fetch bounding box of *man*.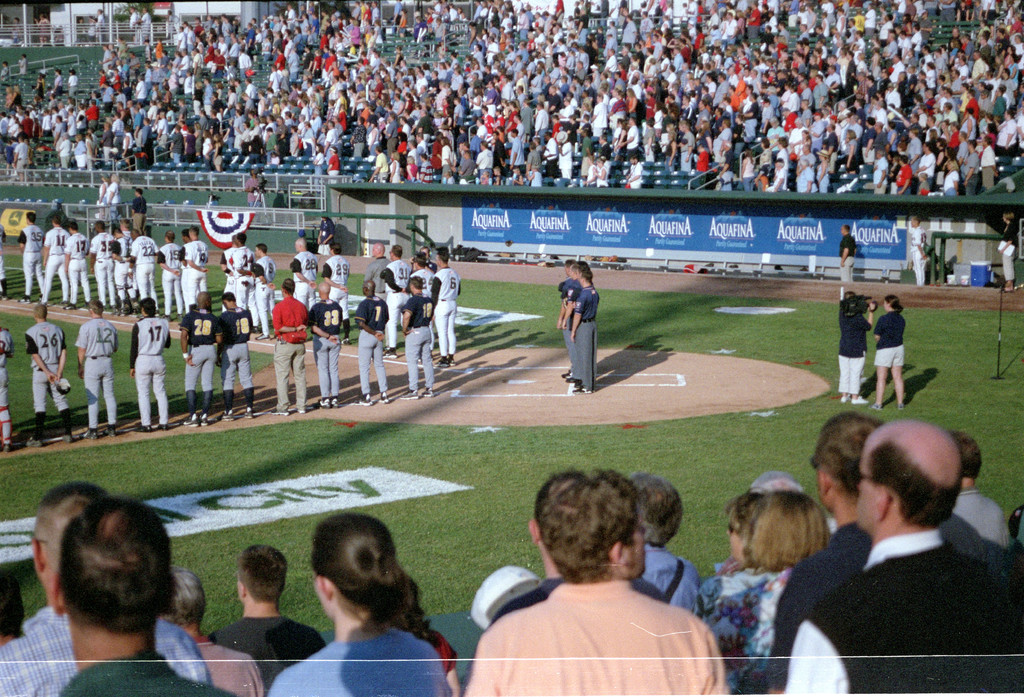
Bbox: [0, 479, 210, 694].
